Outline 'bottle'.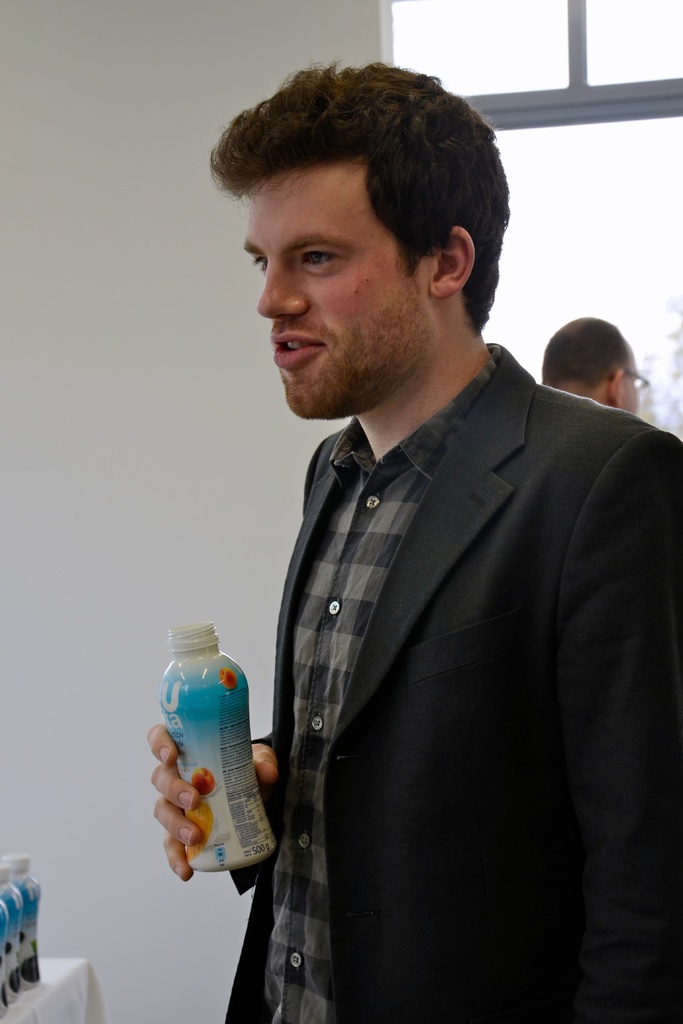
Outline: 157/626/273/879.
